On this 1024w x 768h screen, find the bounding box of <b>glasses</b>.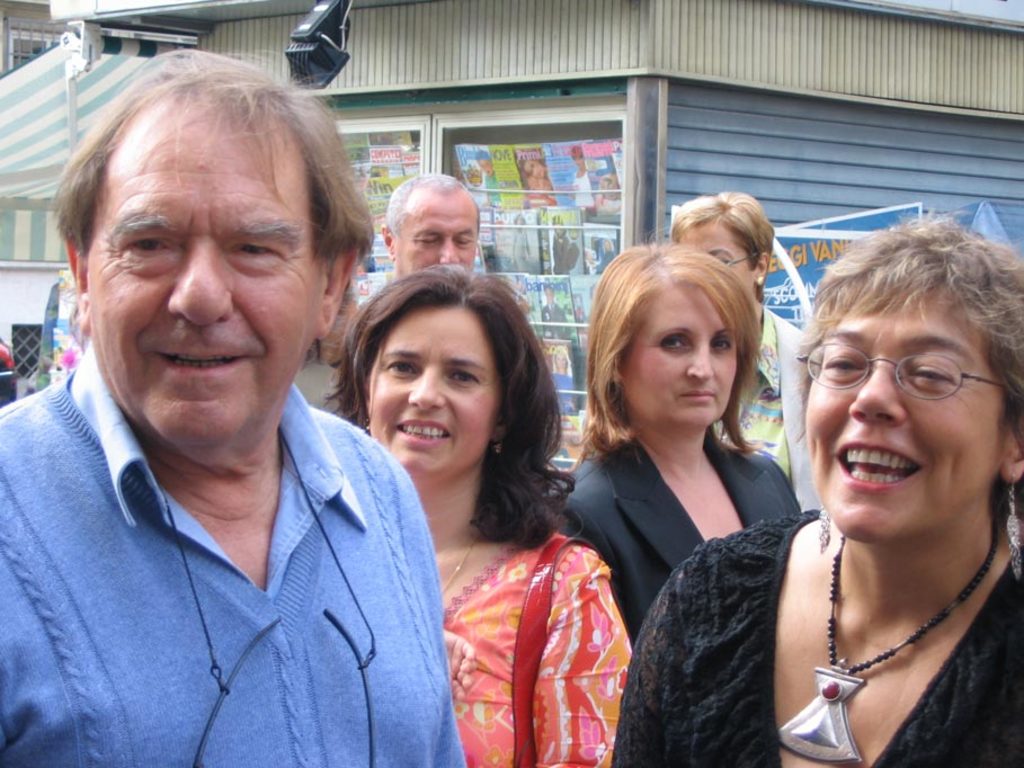
Bounding box: 818 349 1001 408.
